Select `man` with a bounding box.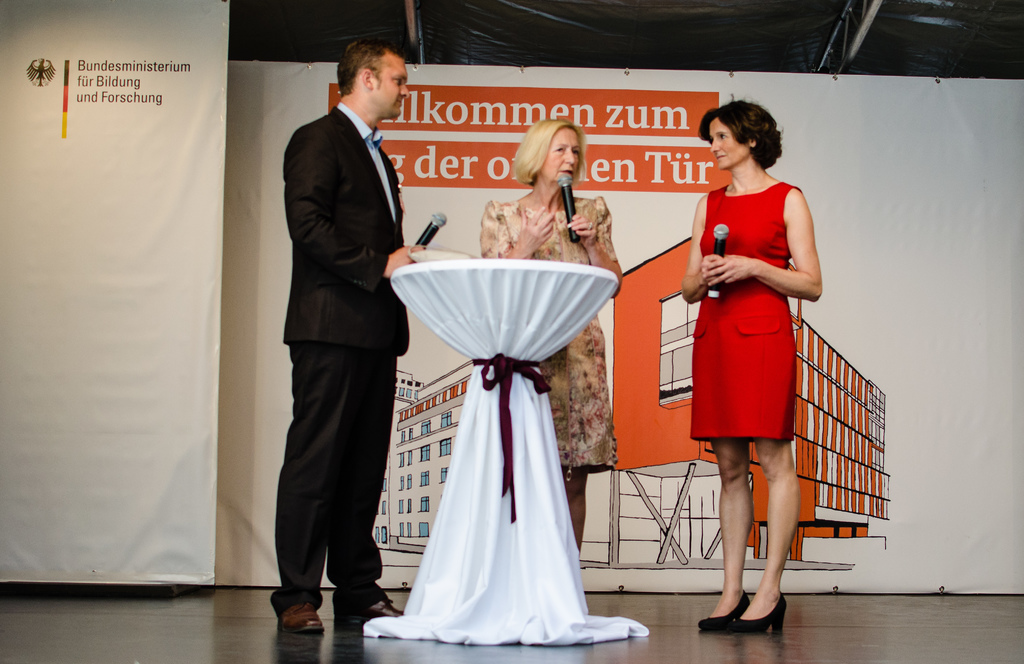
266:36:415:636.
